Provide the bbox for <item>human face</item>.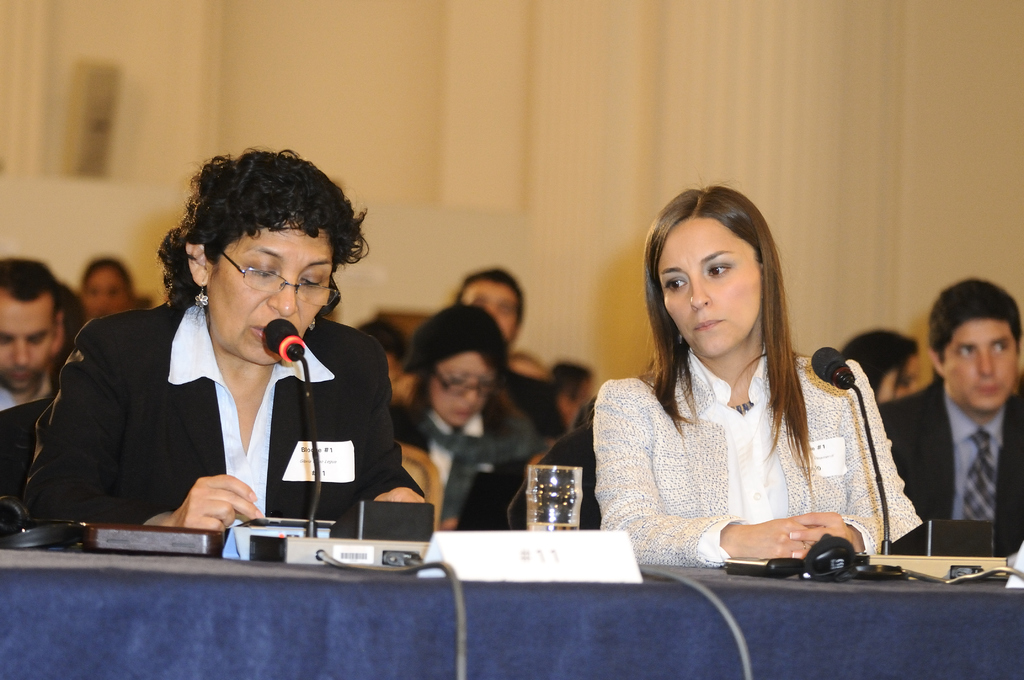
[x1=215, y1=227, x2=323, y2=361].
